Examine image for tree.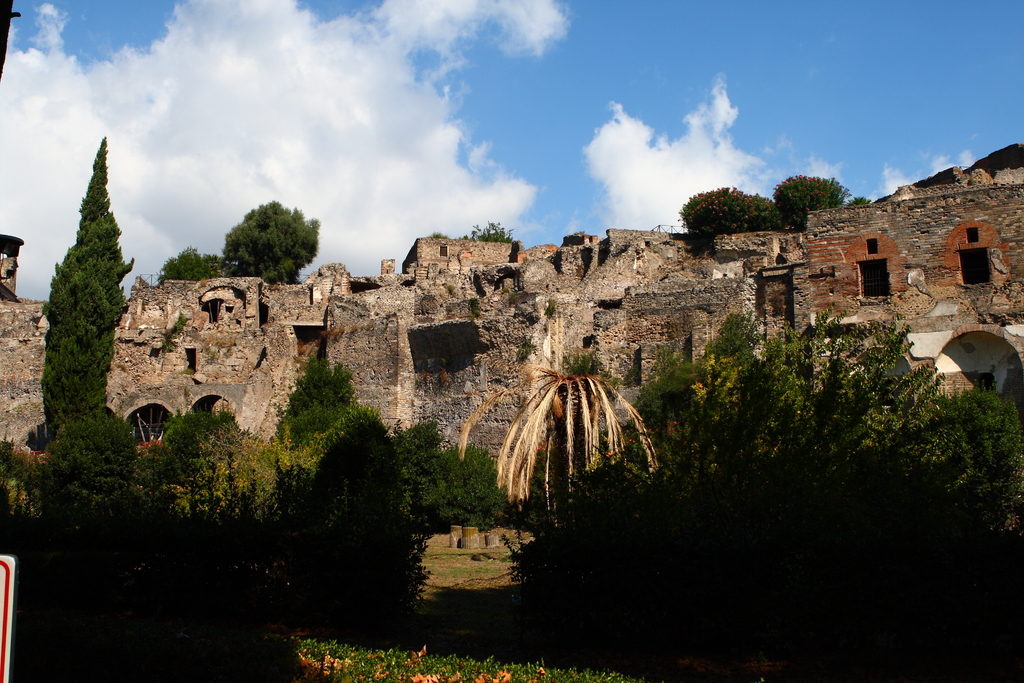
Examination result: region(452, 352, 657, 543).
